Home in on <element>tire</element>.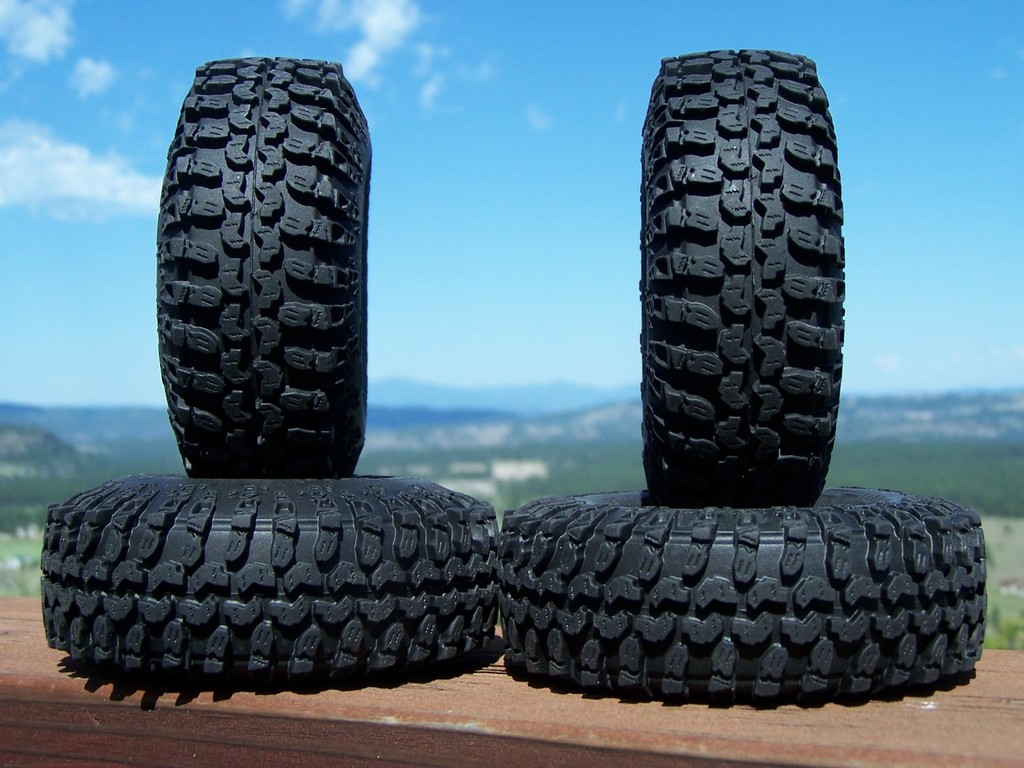
Homed in at x1=501 y1=490 x2=986 y2=697.
